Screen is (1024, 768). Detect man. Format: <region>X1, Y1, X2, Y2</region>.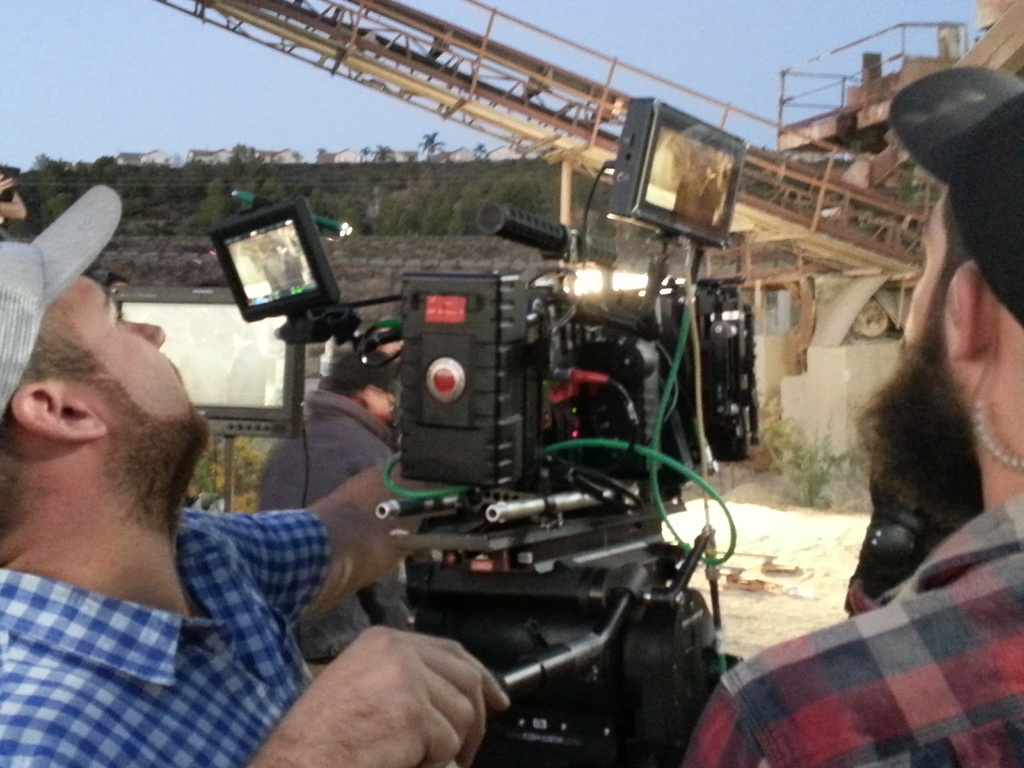
<region>255, 345, 416, 677</region>.
